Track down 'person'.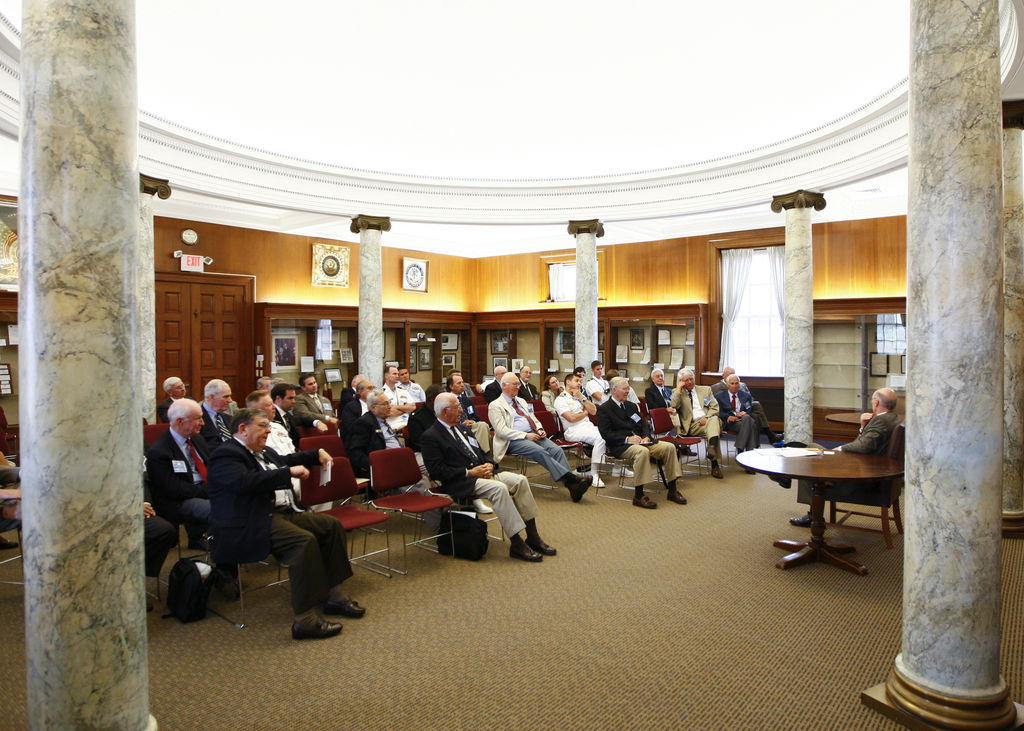
Tracked to {"x1": 640, "y1": 366, "x2": 695, "y2": 457}.
